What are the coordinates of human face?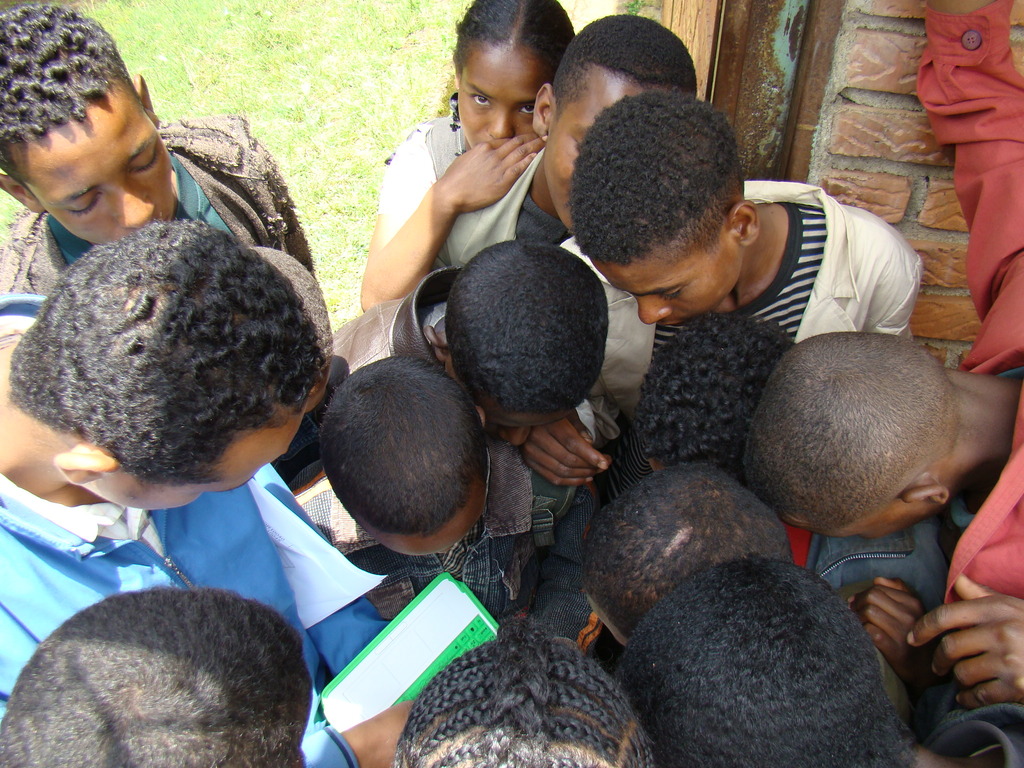
[left=587, top=244, right=747, bottom=327].
